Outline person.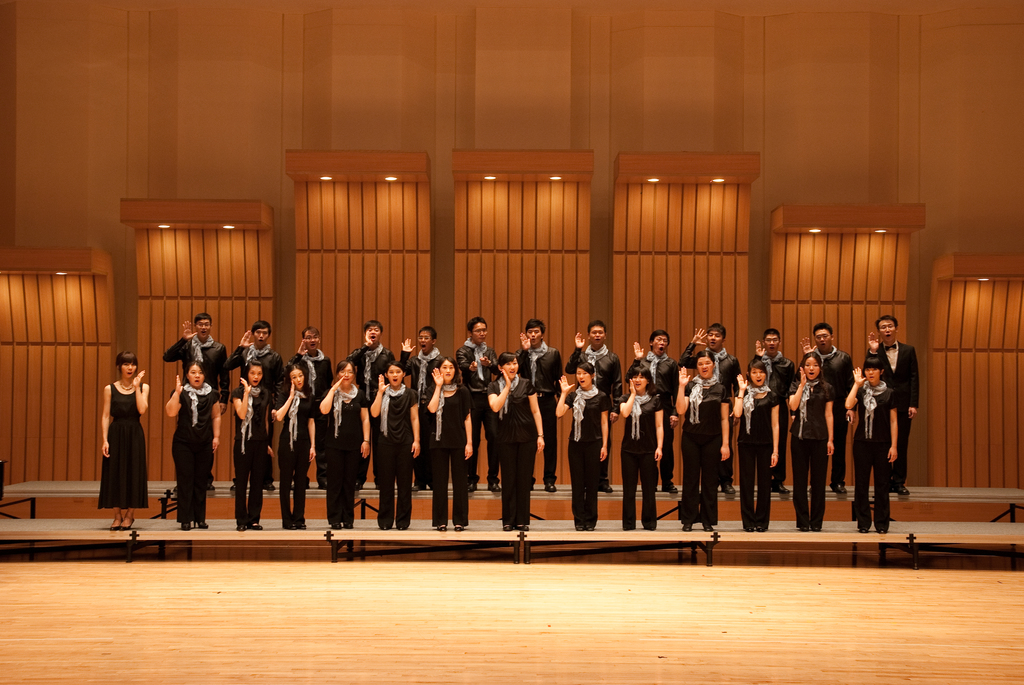
Outline: Rect(223, 319, 284, 490).
